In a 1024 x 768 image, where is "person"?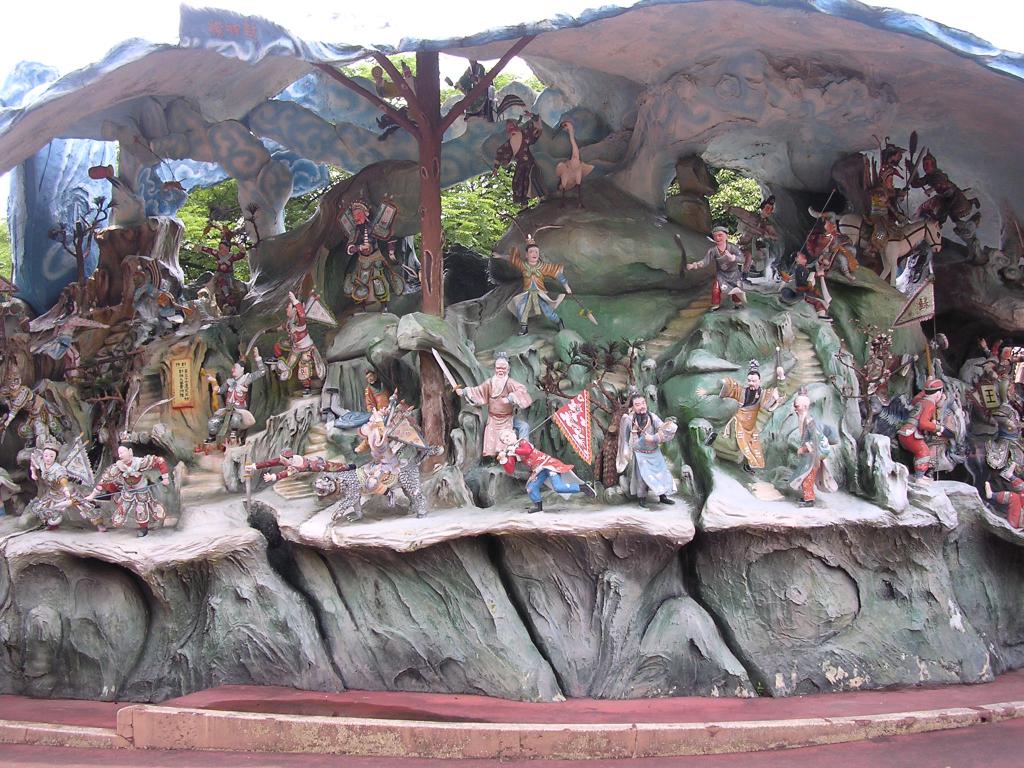
detection(908, 143, 980, 243).
